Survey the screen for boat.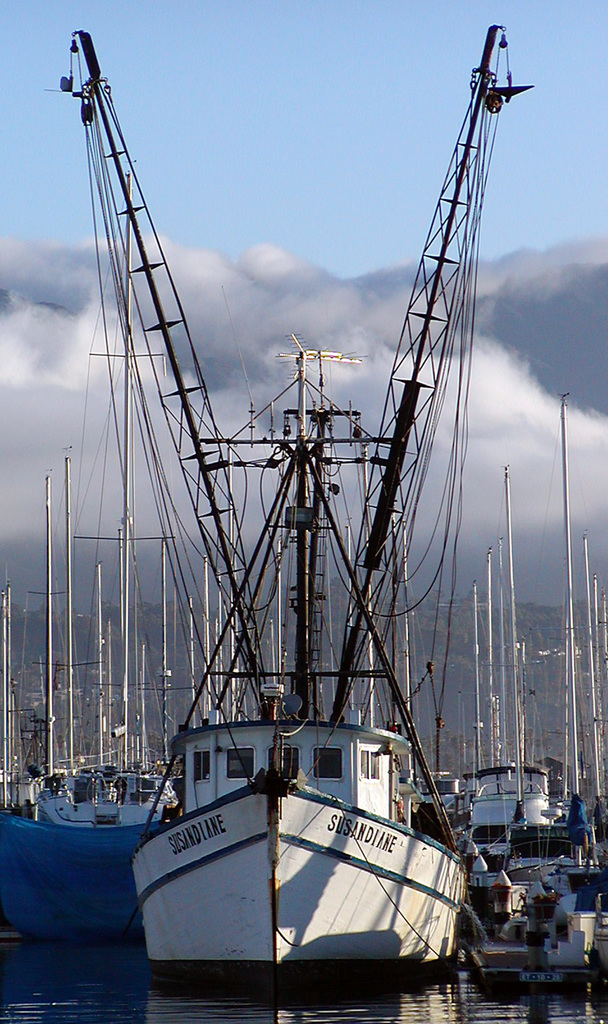
Survey found: 461,866,605,997.
